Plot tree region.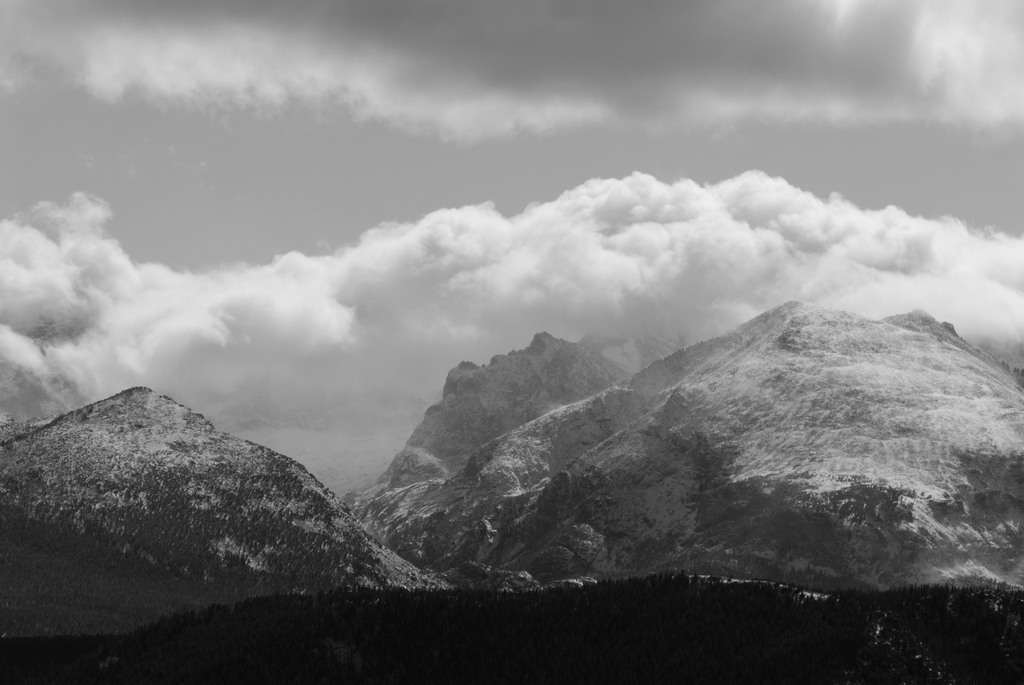
Plotted at 189, 610, 254, 684.
